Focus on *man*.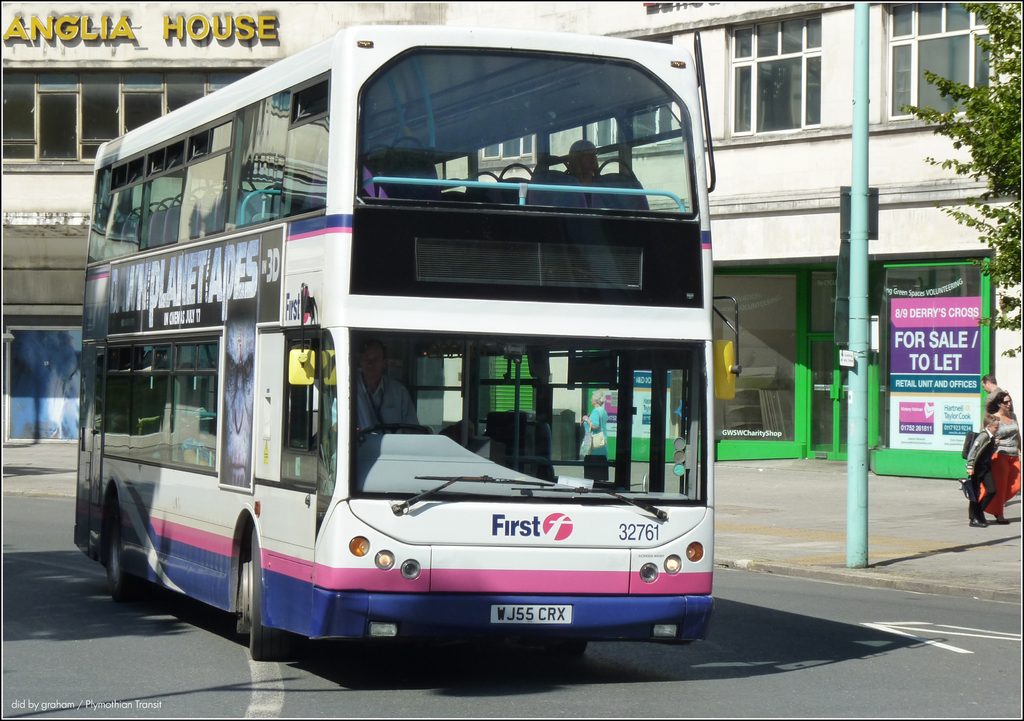
Focused at [980, 375, 1006, 410].
